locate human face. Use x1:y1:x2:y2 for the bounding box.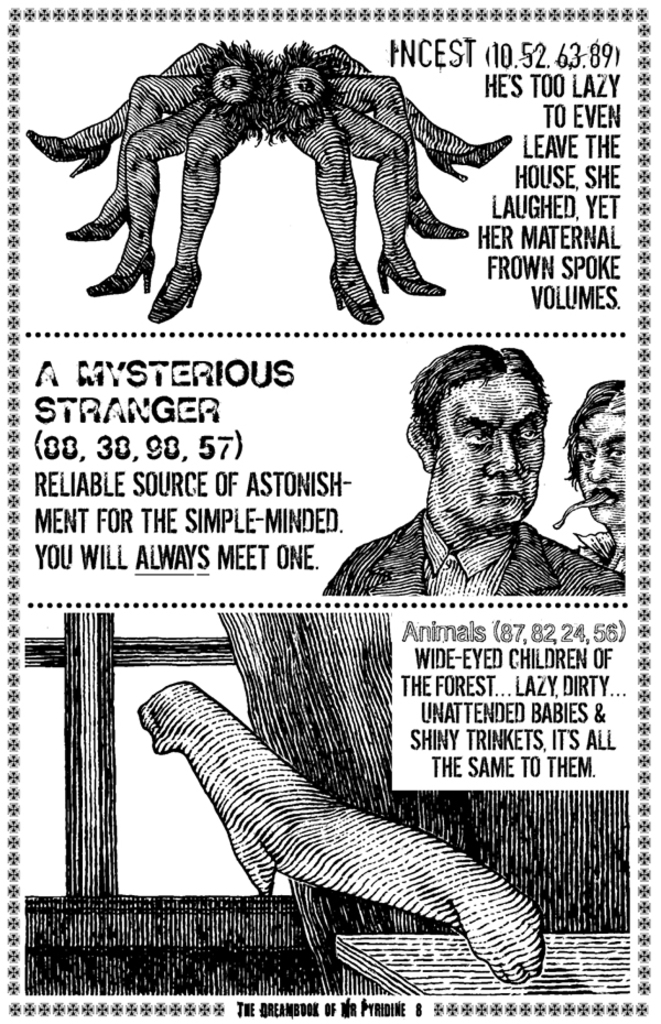
579:408:625:514.
